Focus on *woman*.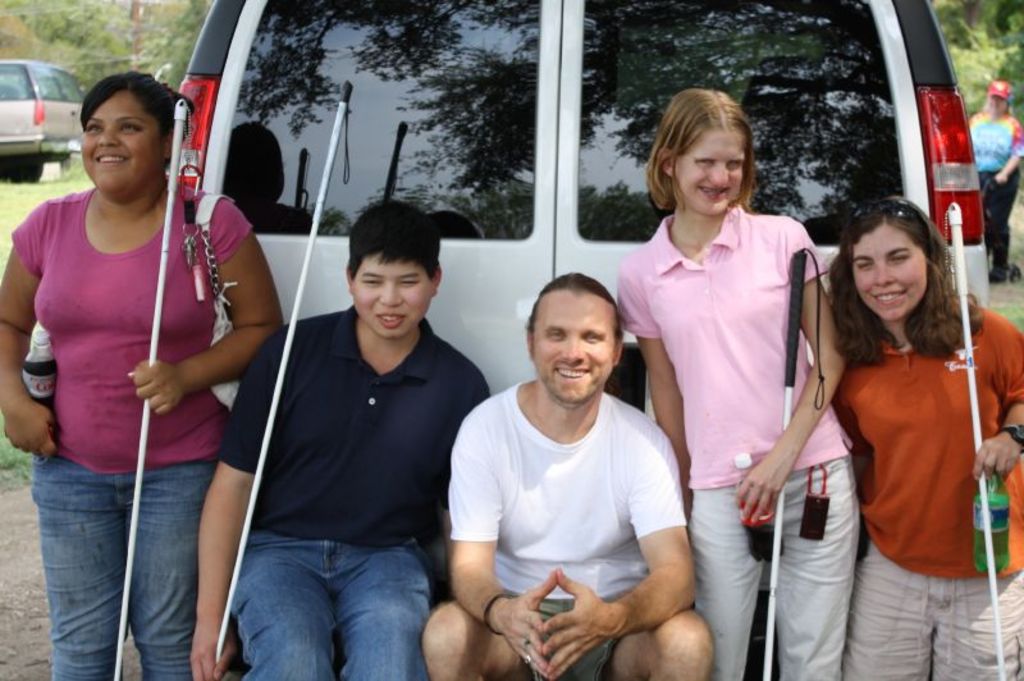
Focused at 0,70,288,680.
